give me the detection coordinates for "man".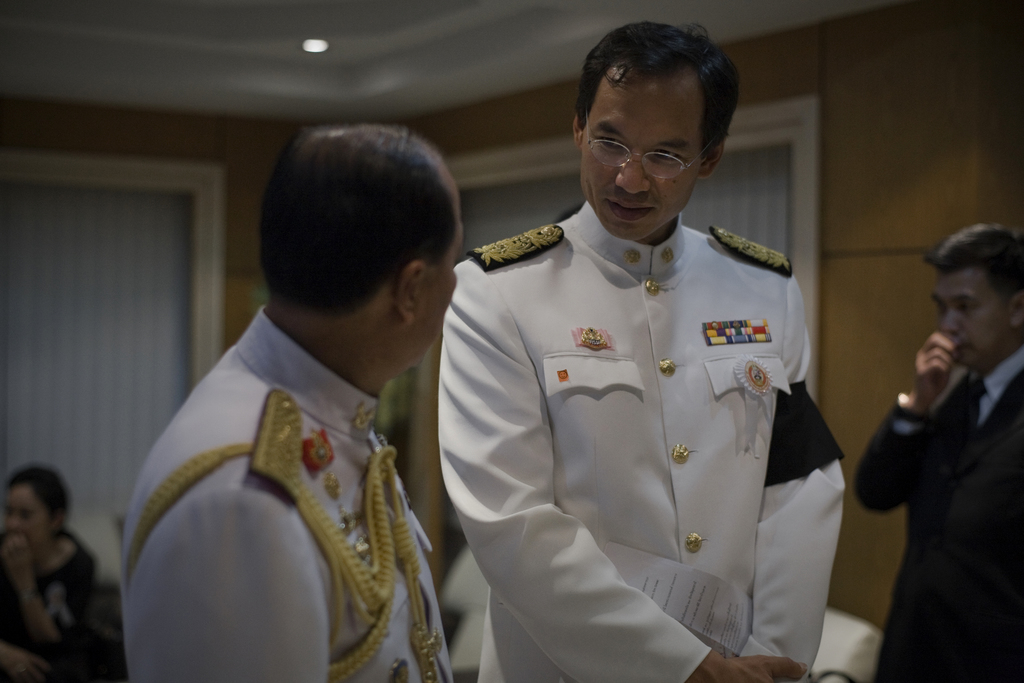
(x1=856, y1=213, x2=1023, y2=677).
